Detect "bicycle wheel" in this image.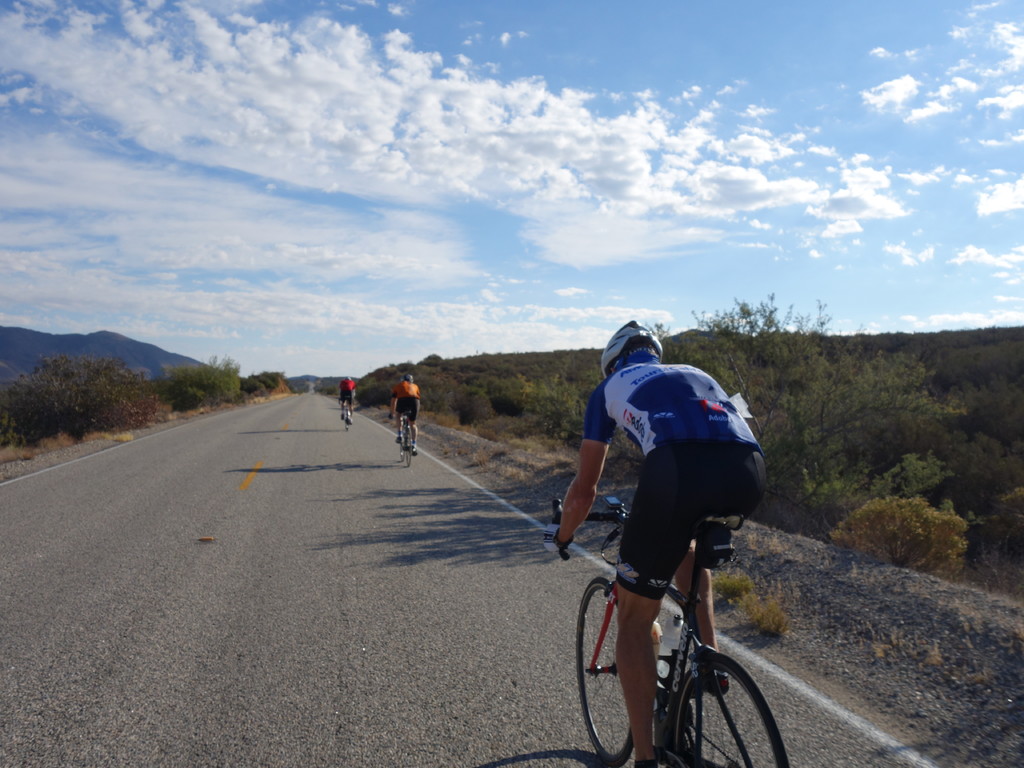
Detection: x1=573, y1=576, x2=637, y2=767.
